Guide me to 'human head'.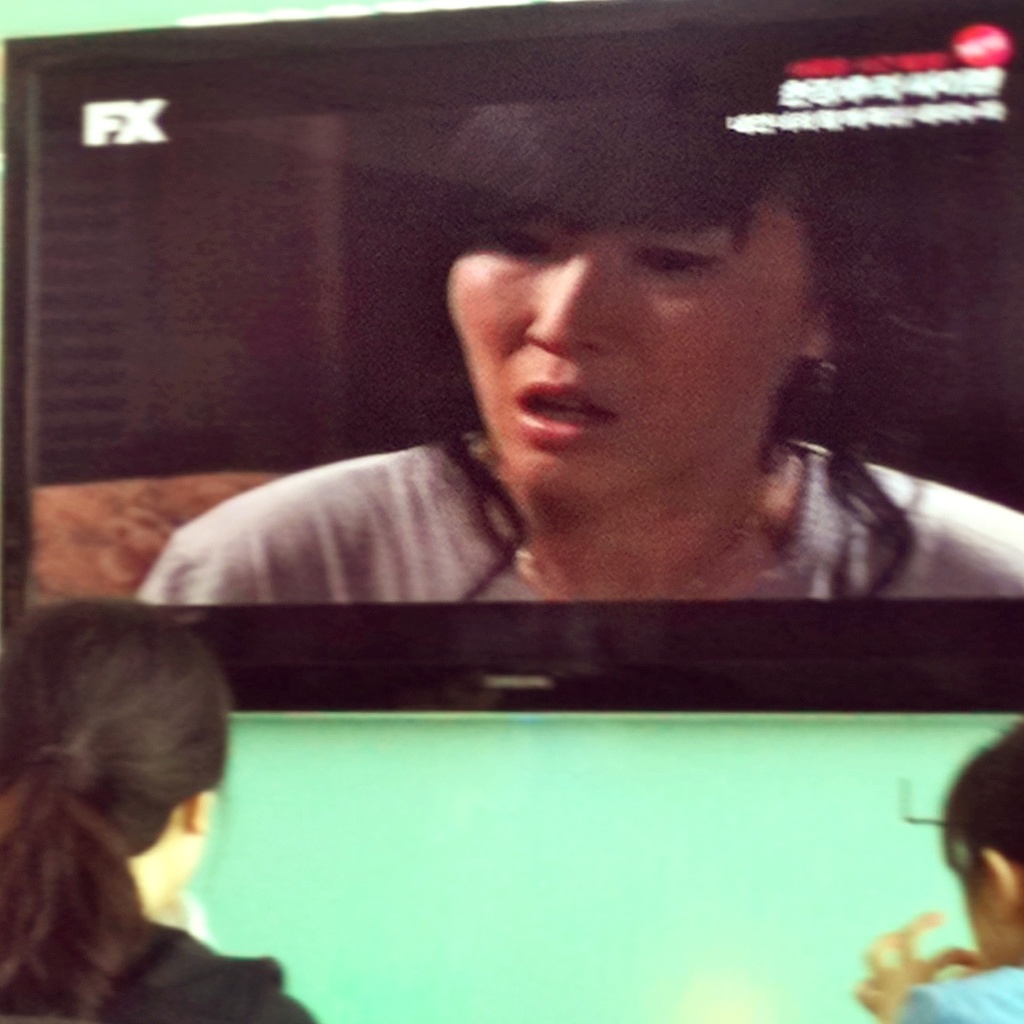
Guidance: crop(340, 99, 939, 495).
